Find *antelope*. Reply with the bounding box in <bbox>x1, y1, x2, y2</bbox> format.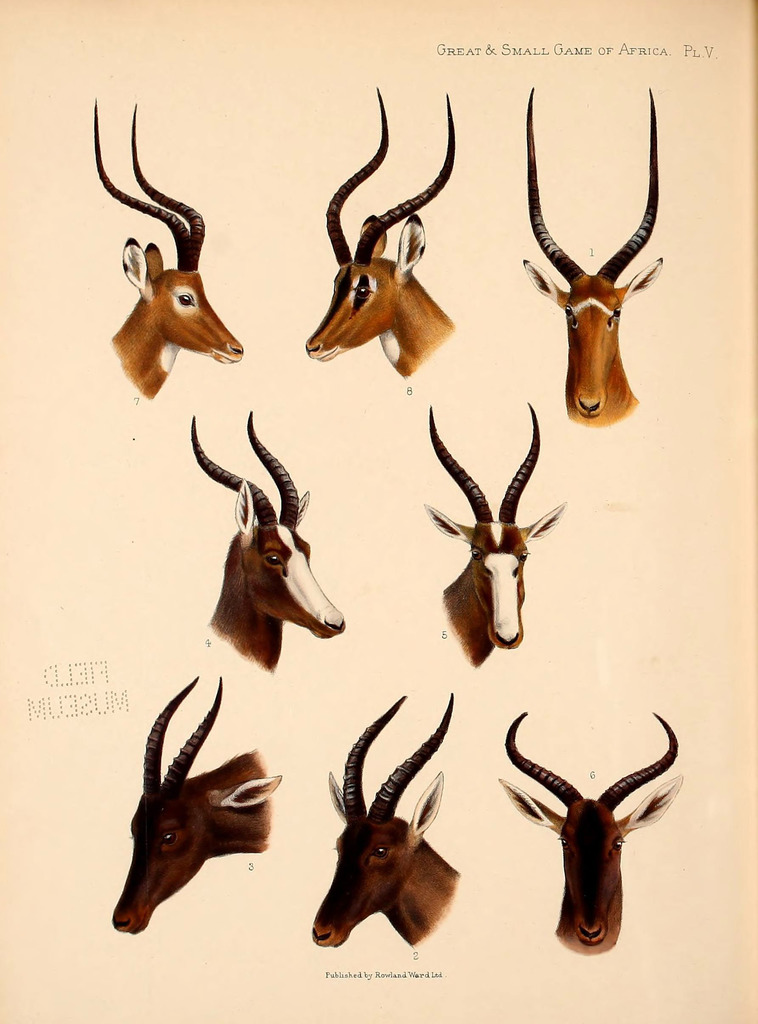
<bbox>92, 101, 244, 400</bbox>.
